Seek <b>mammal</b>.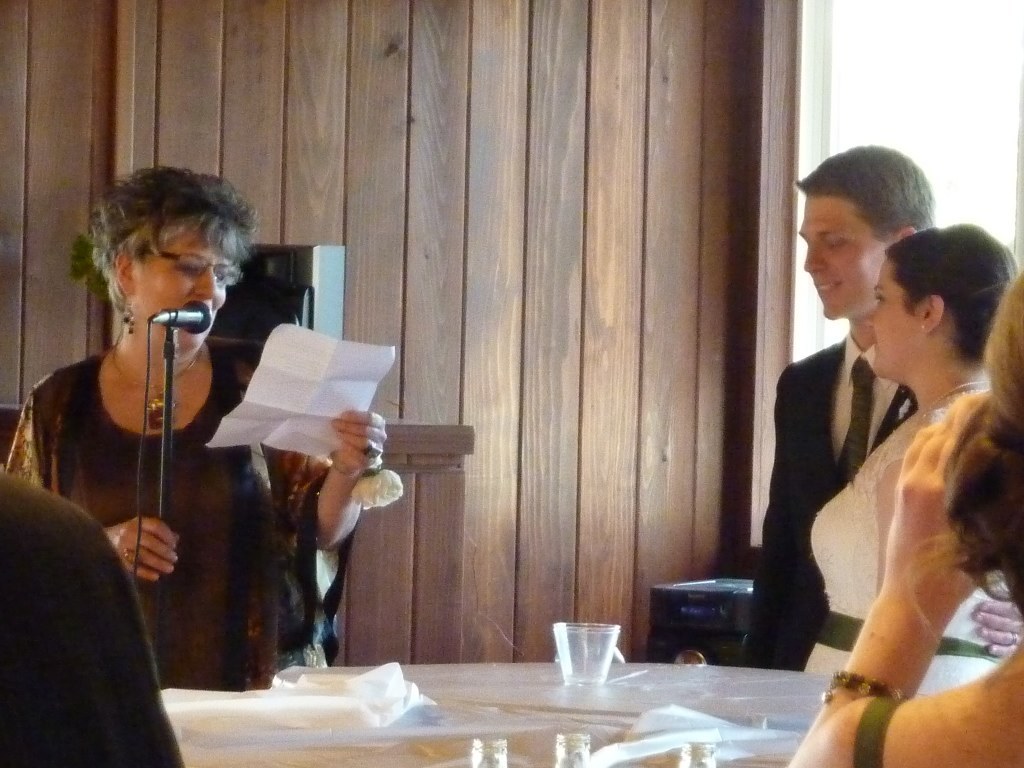
<region>21, 176, 295, 692</region>.
